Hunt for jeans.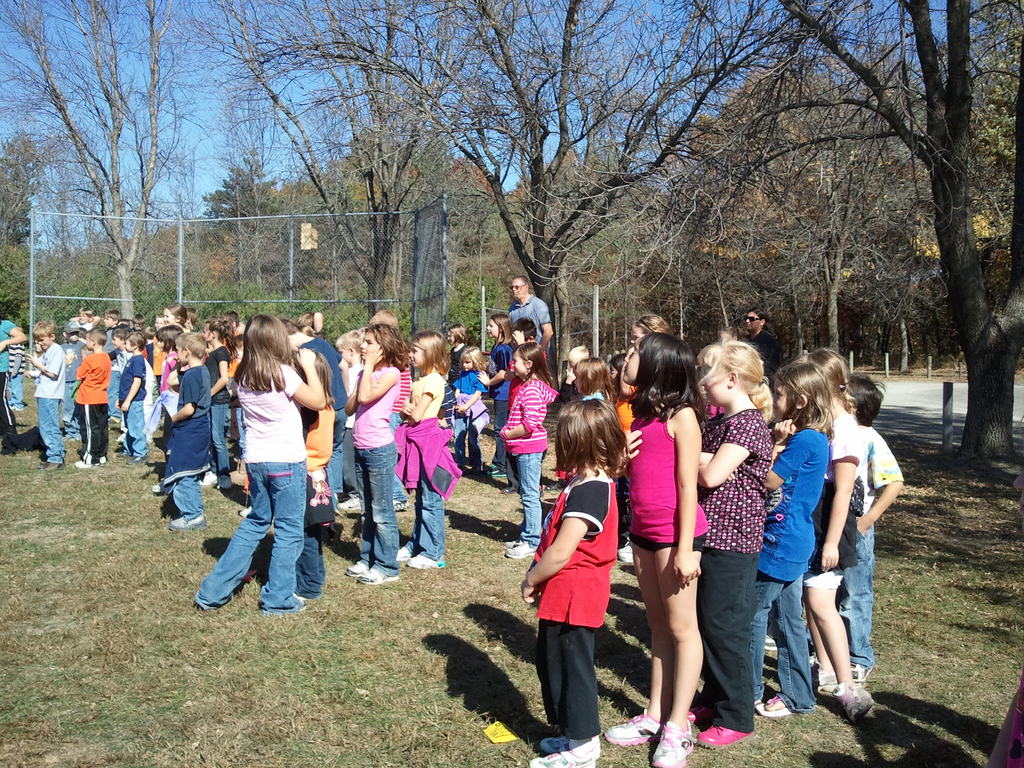
Hunted down at x1=30, y1=401, x2=64, y2=467.
